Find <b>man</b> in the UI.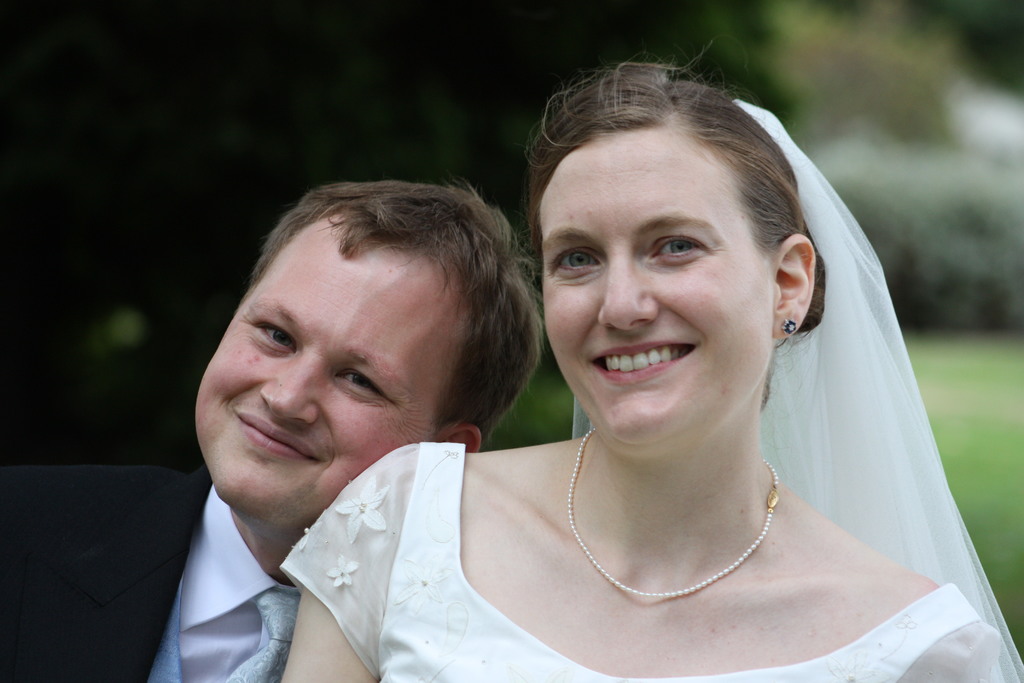
UI element at {"left": 0, "top": 183, "right": 545, "bottom": 682}.
